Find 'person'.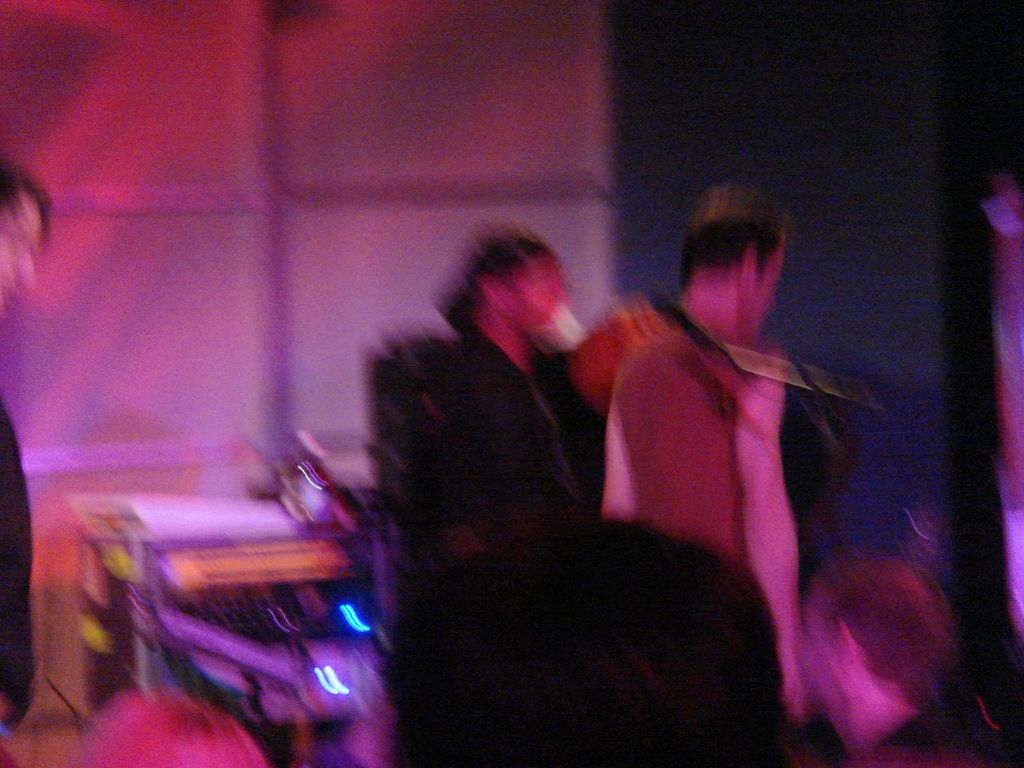
{"x1": 66, "y1": 689, "x2": 266, "y2": 767}.
